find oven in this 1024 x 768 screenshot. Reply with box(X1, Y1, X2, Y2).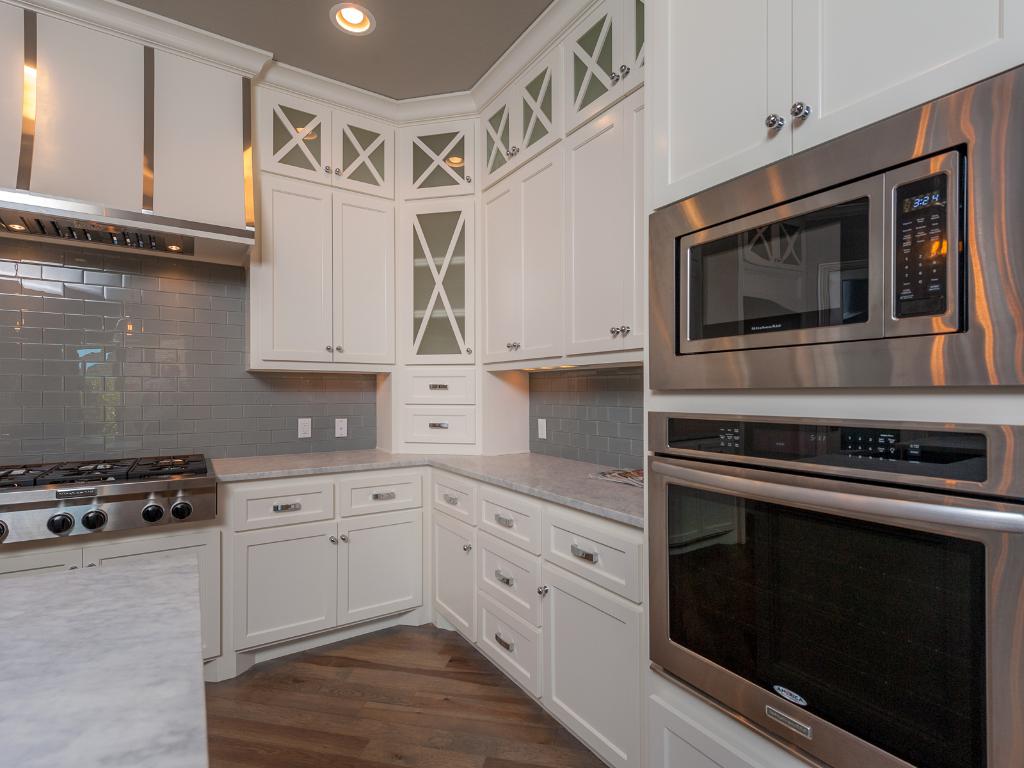
box(650, 51, 1023, 393).
